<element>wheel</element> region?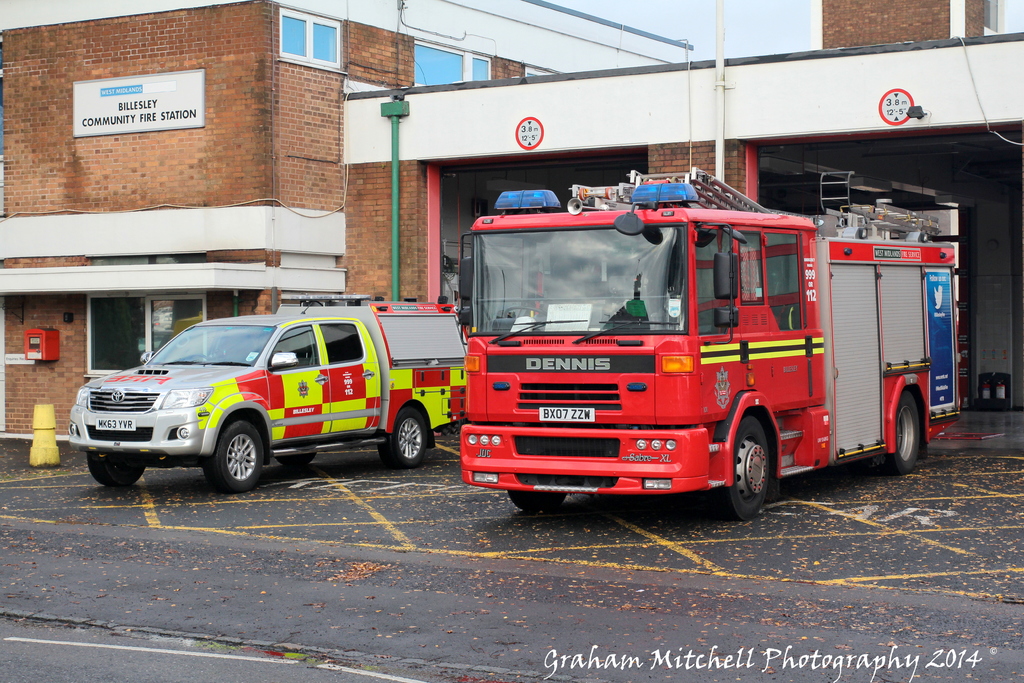
(85, 447, 146, 485)
